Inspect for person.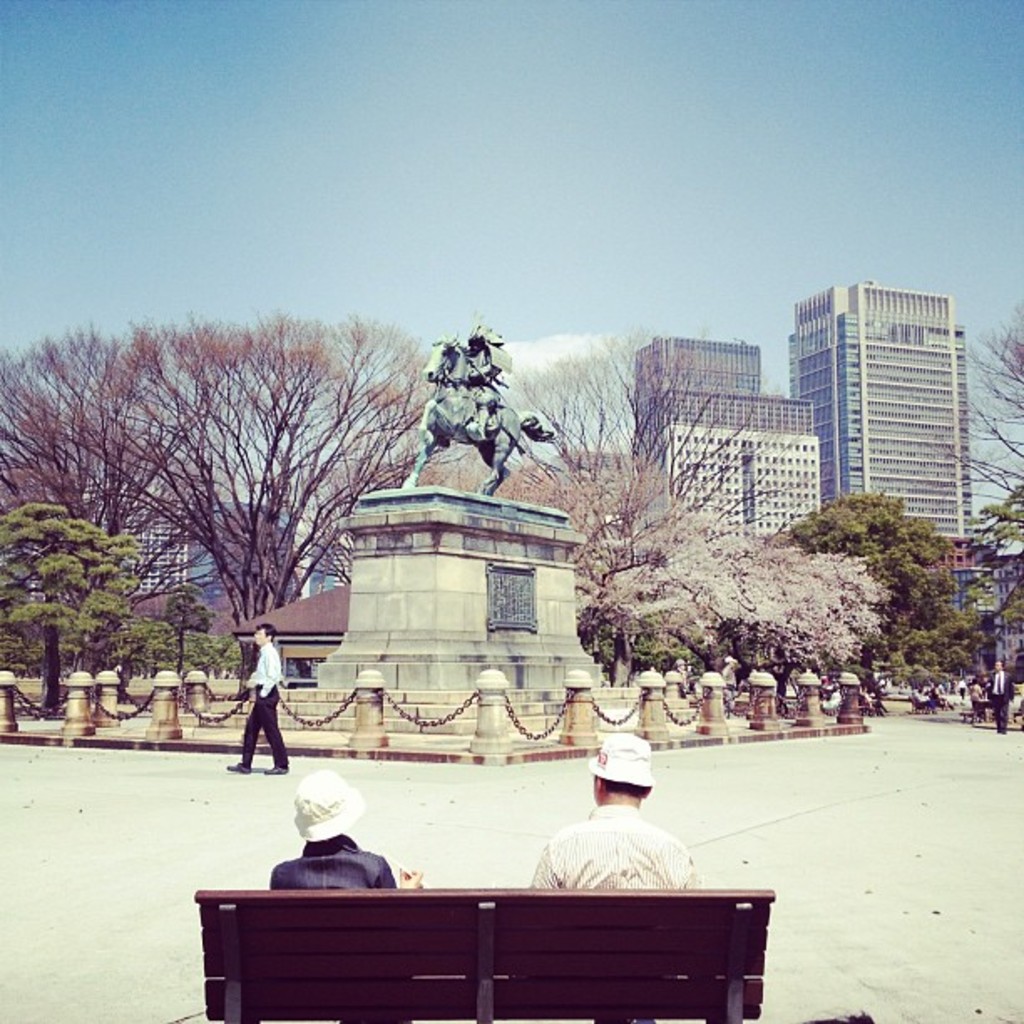
Inspection: box(534, 730, 701, 1022).
